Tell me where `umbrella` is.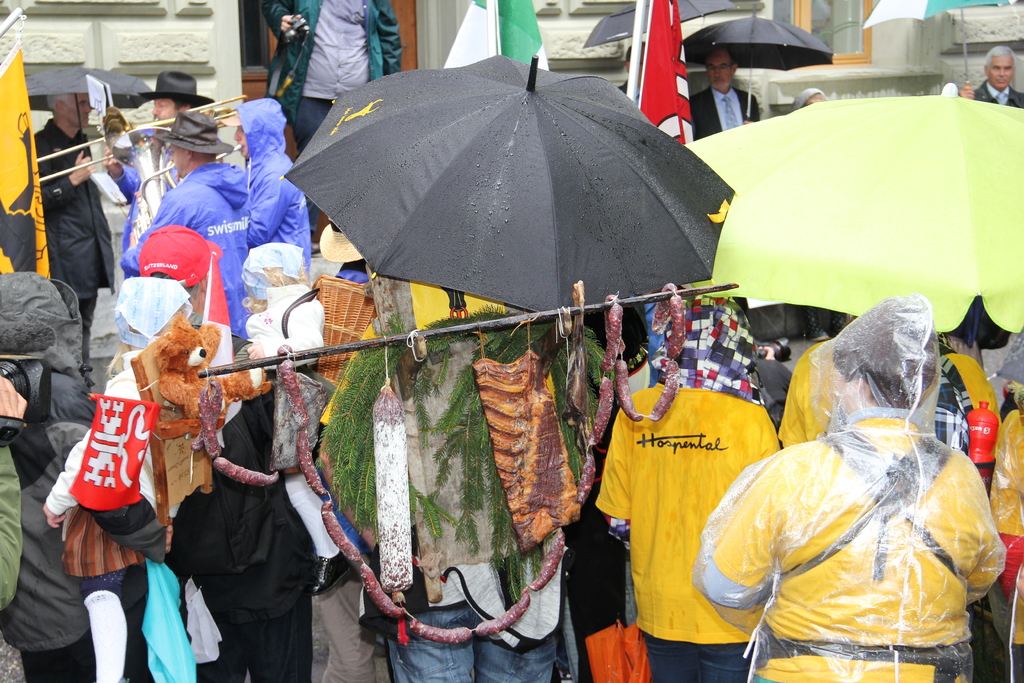
`umbrella` is at 683/86/1023/334.
